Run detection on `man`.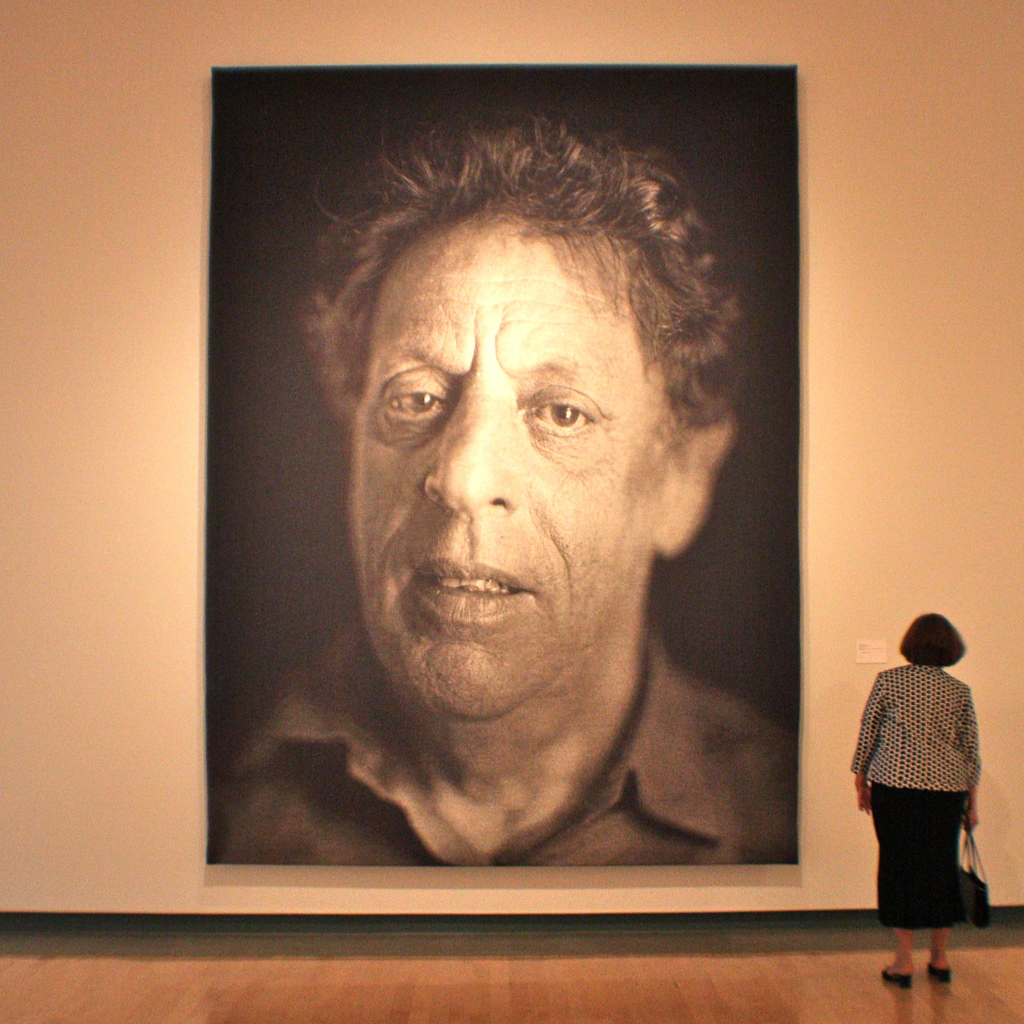
Result: pyautogui.locateOnScreen(266, 138, 826, 906).
